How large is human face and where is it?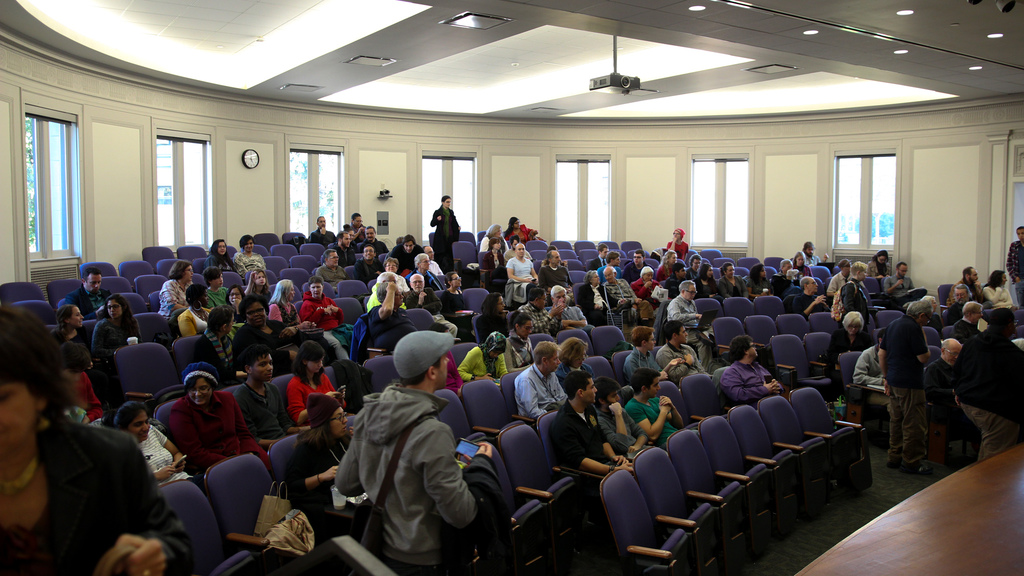
Bounding box: {"left": 190, "top": 377, "right": 216, "bottom": 406}.
